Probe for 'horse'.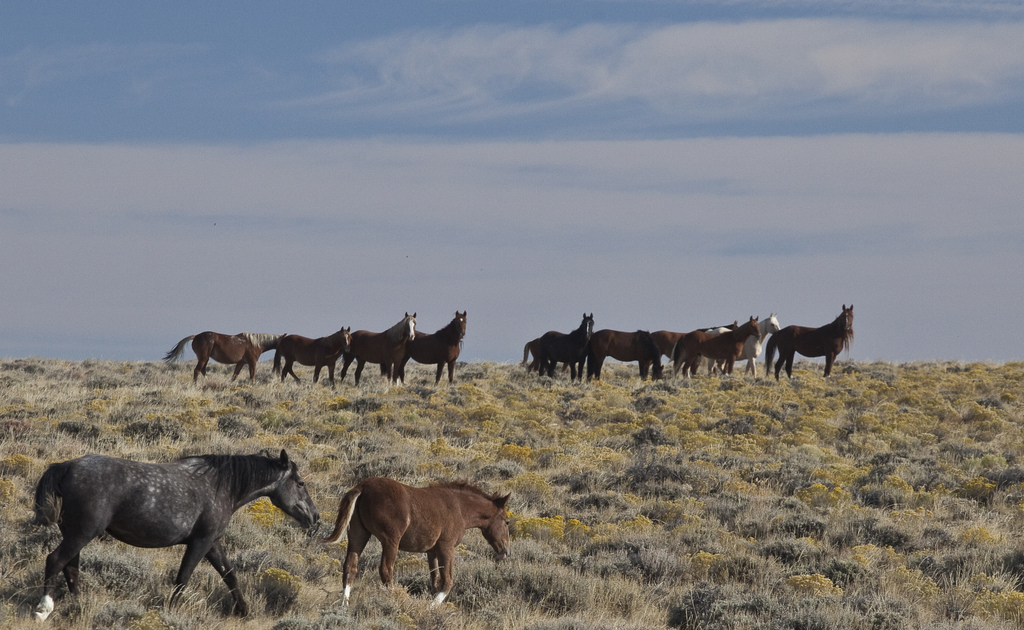
Probe result: [764, 303, 855, 382].
